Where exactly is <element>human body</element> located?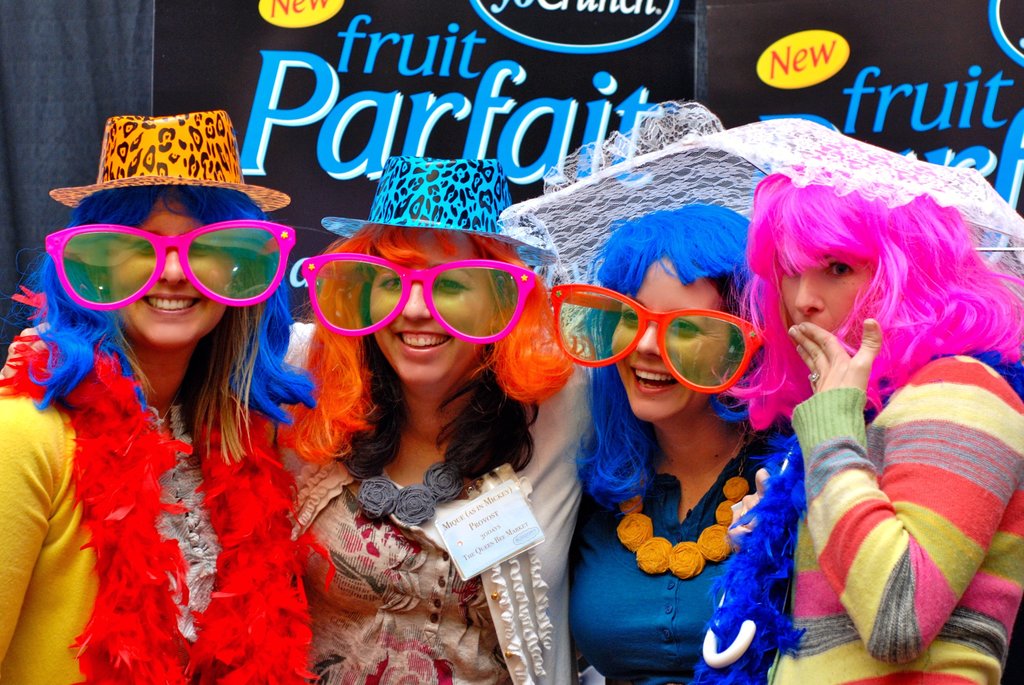
Its bounding box is BBox(276, 361, 598, 684).
